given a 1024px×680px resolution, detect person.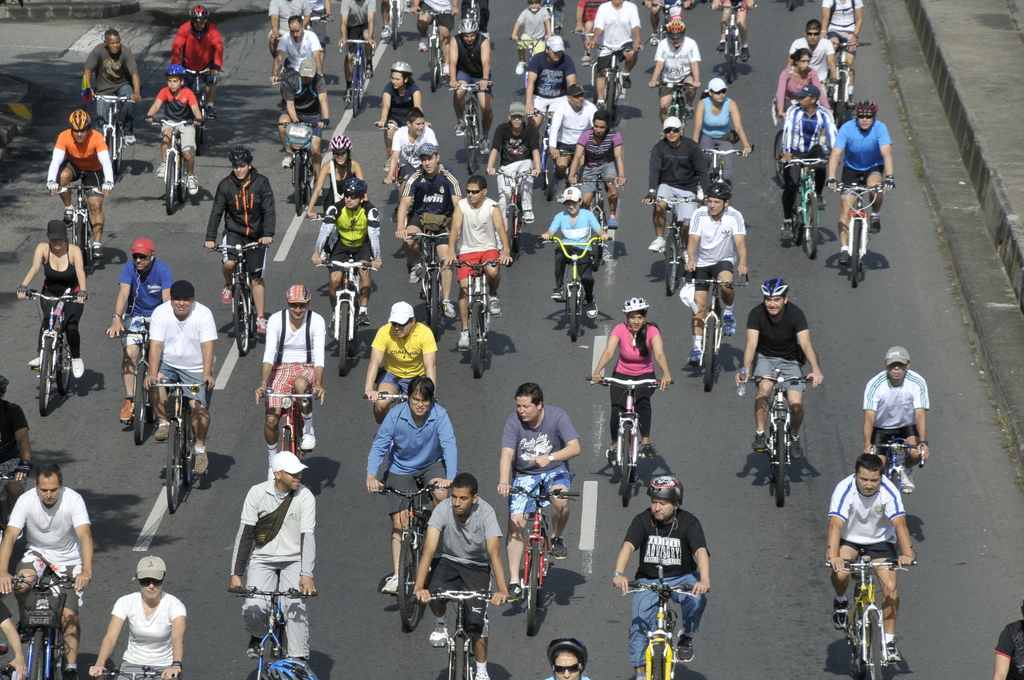
(left=446, top=171, right=517, bottom=352).
